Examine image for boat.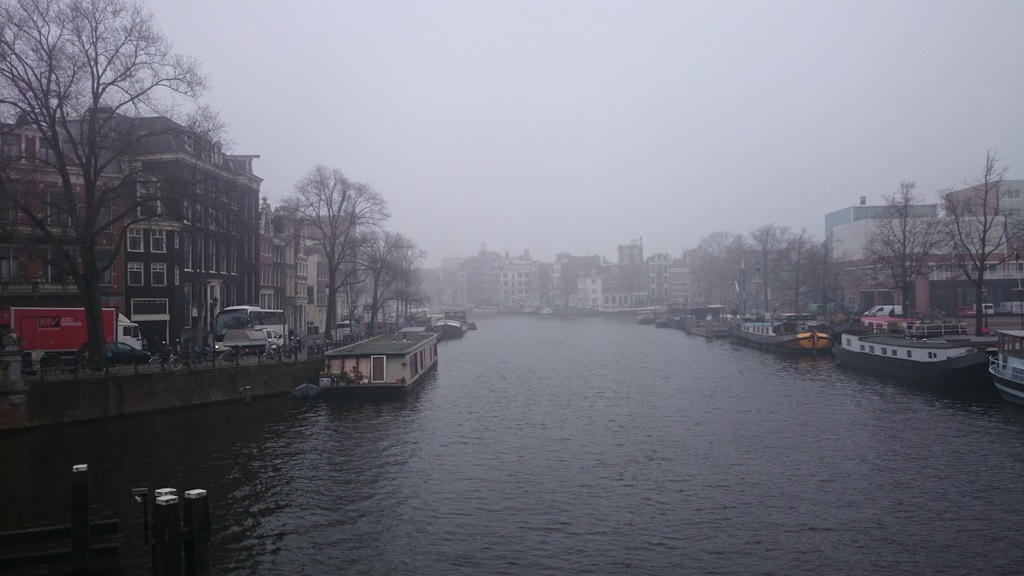
Examination result: crop(842, 293, 1014, 374).
